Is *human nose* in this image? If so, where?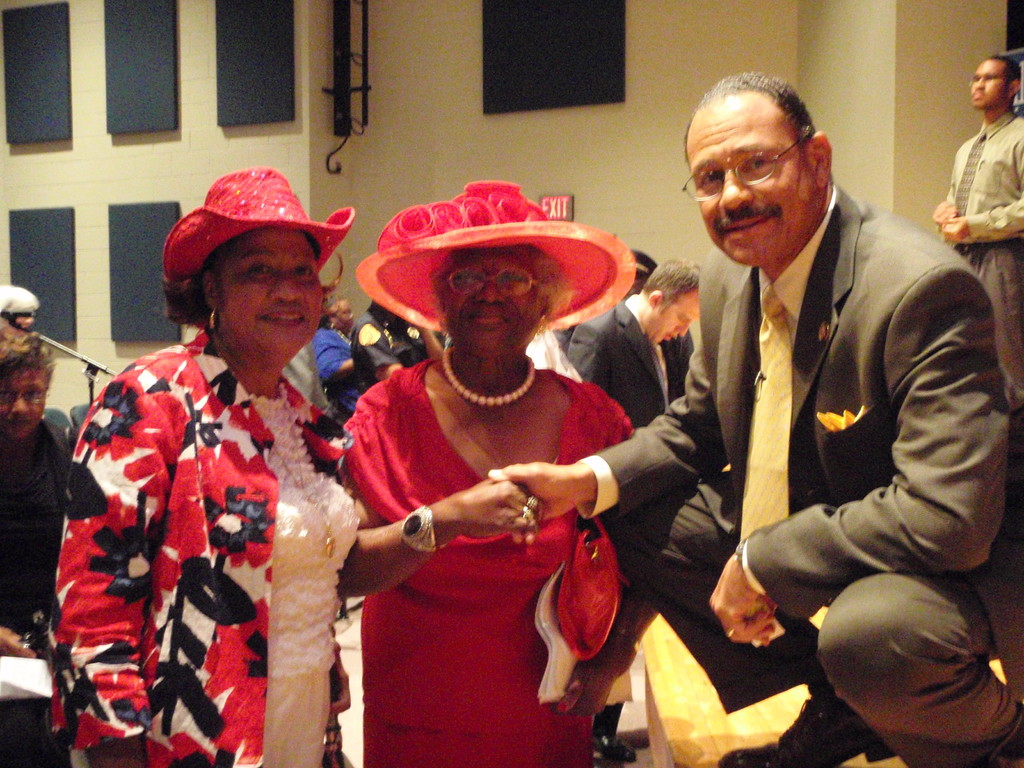
Yes, at (345,312,355,320).
